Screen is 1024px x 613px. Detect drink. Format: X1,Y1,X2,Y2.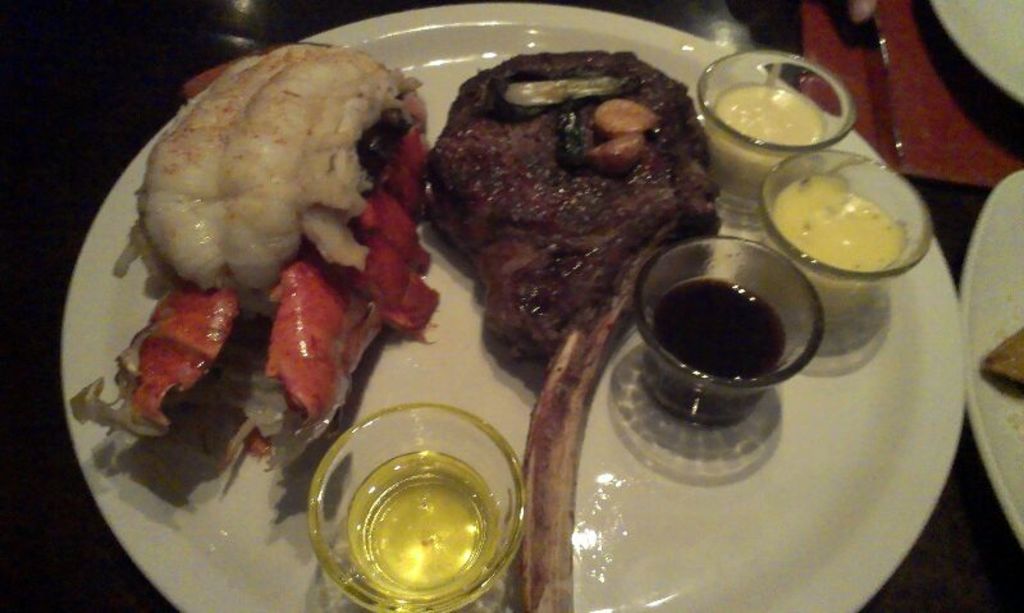
315,399,544,612.
